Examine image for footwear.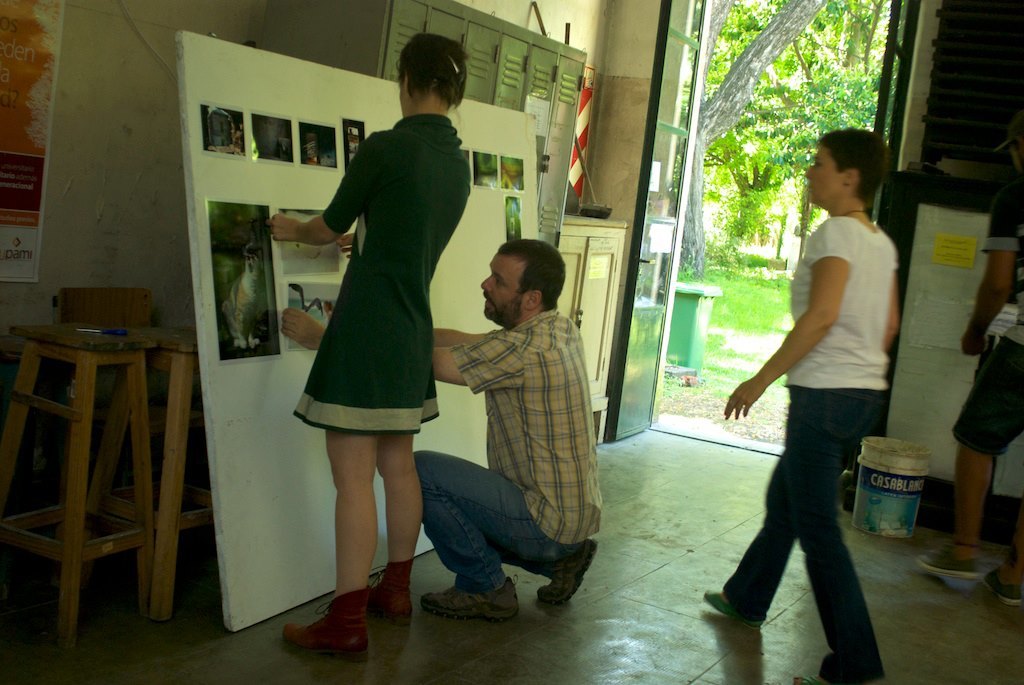
Examination result: <box>776,670,887,684</box>.
